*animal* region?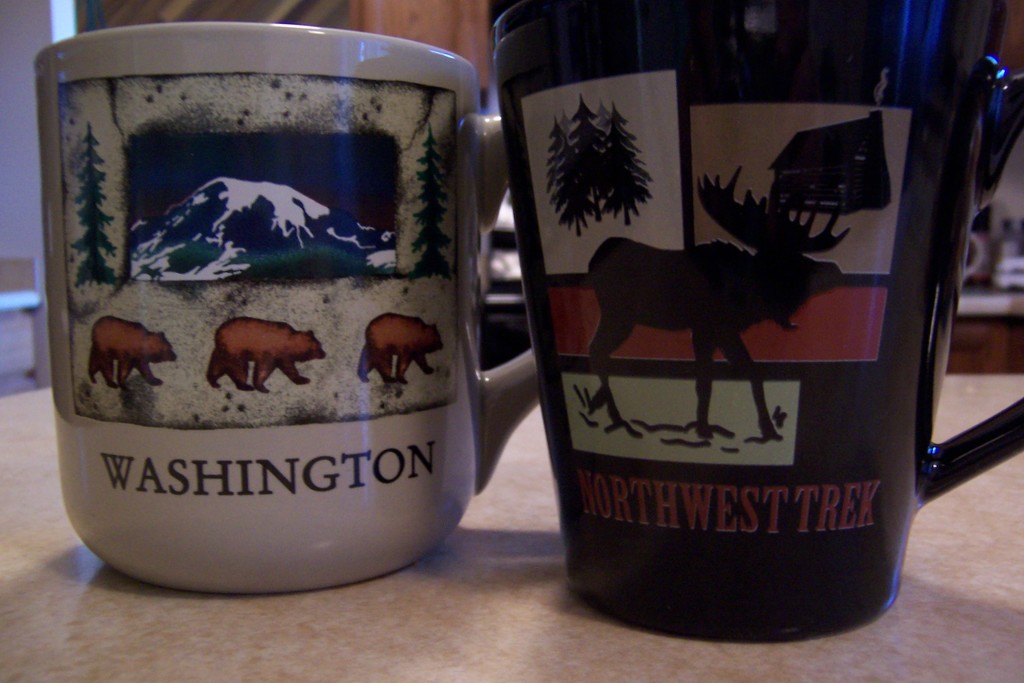
bbox(359, 313, 444, 383)
